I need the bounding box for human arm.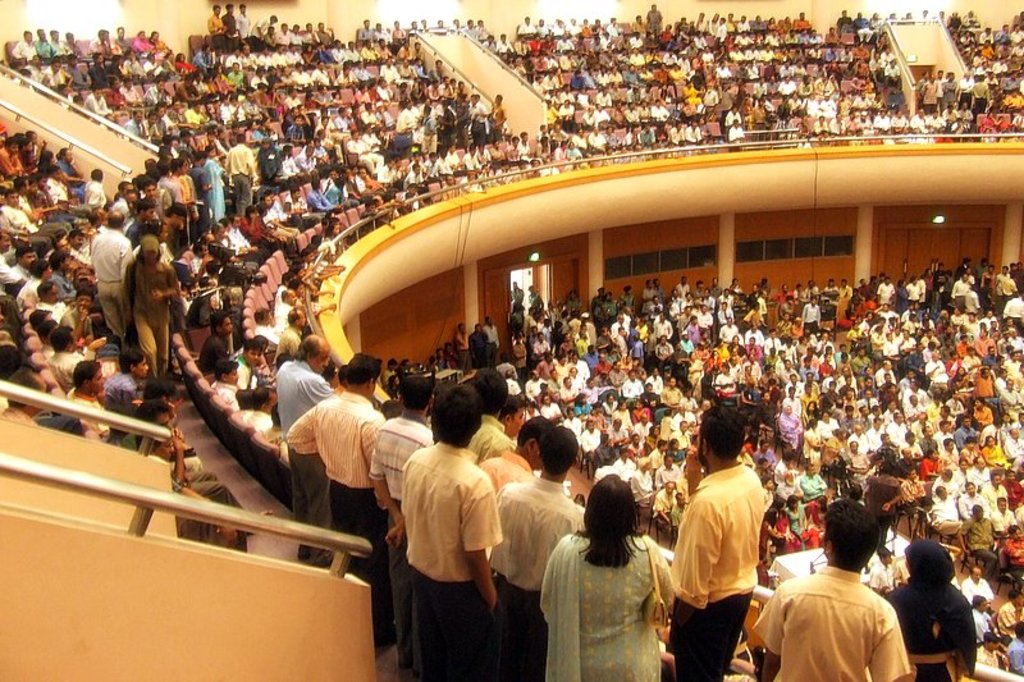
Here it is: box=[61, 306, 91, 342].
